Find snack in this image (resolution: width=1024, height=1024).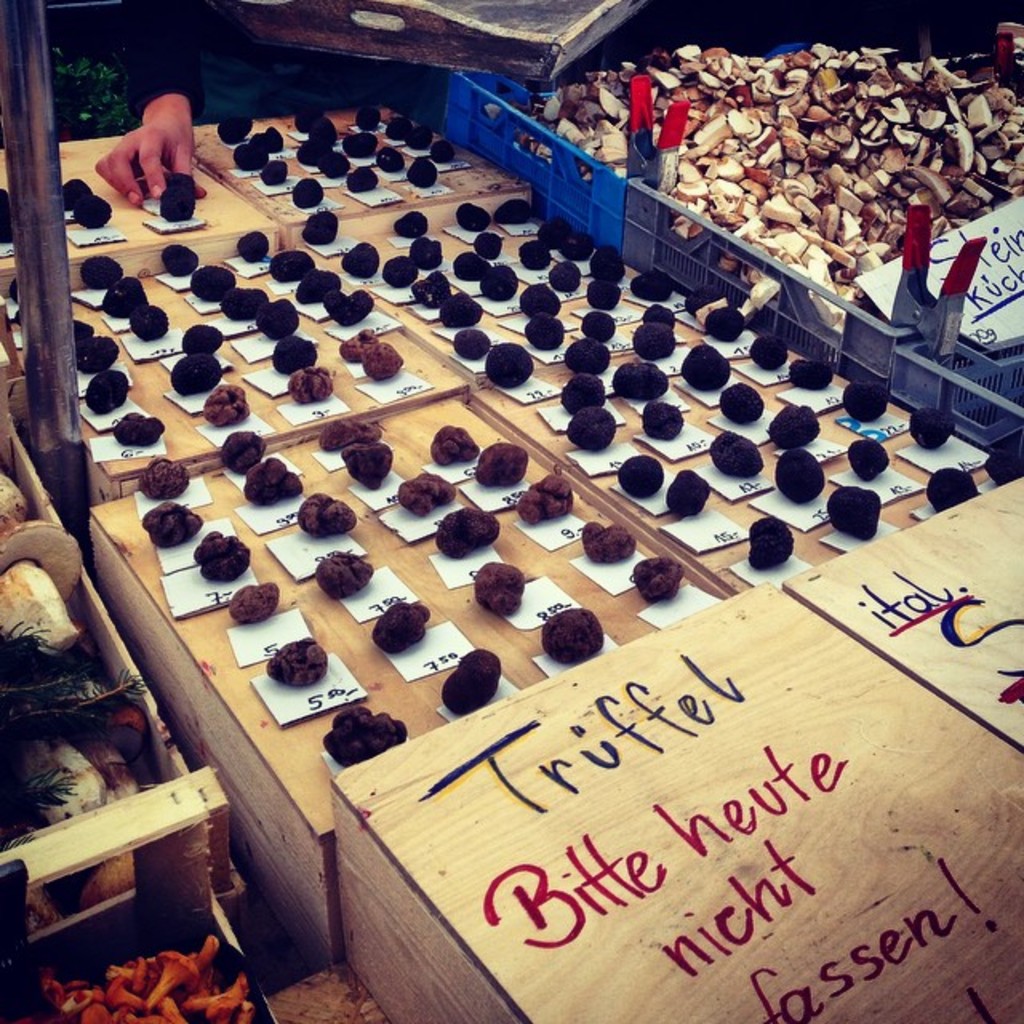
(80, 256, 122, 285).
